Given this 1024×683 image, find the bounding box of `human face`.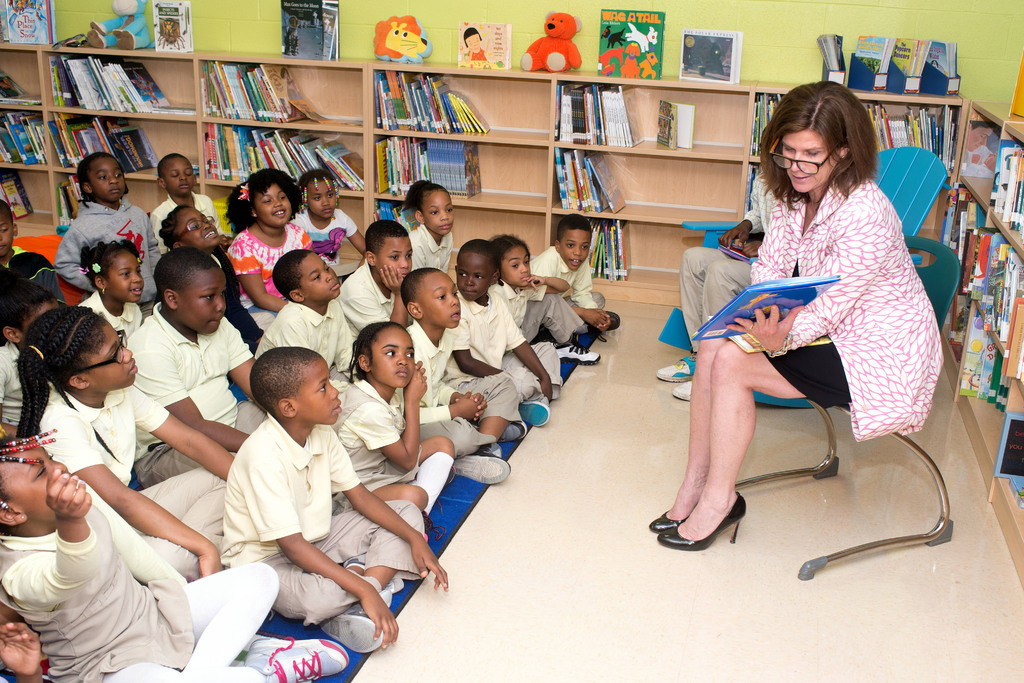
box=[421, 270, 461, 327].
